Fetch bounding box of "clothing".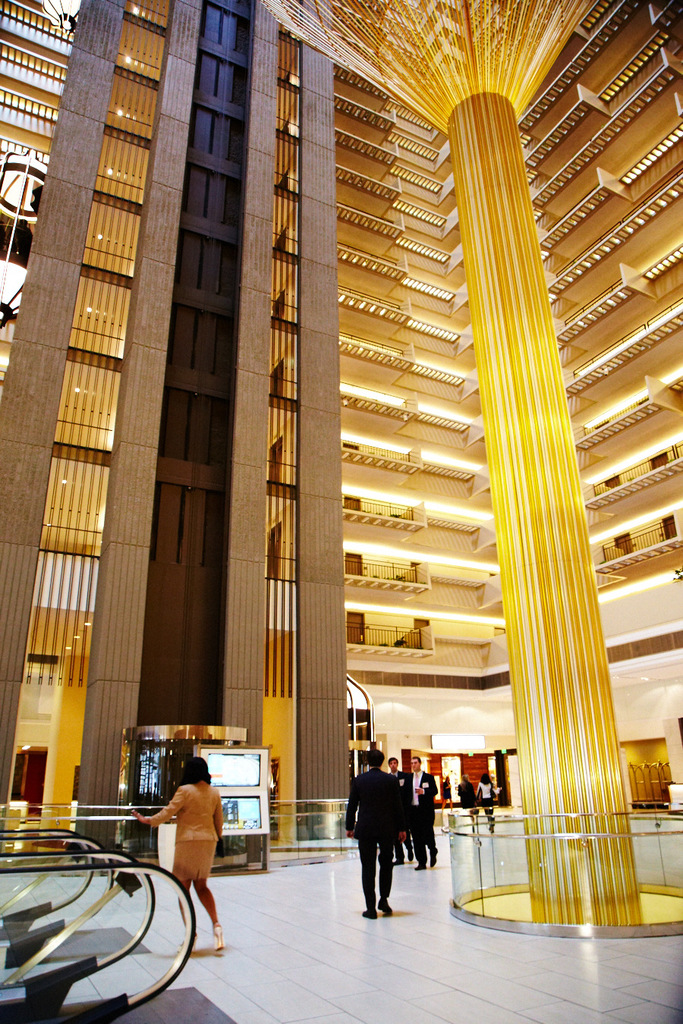
Bbox: bbox=[347, 764, 426, 919].
